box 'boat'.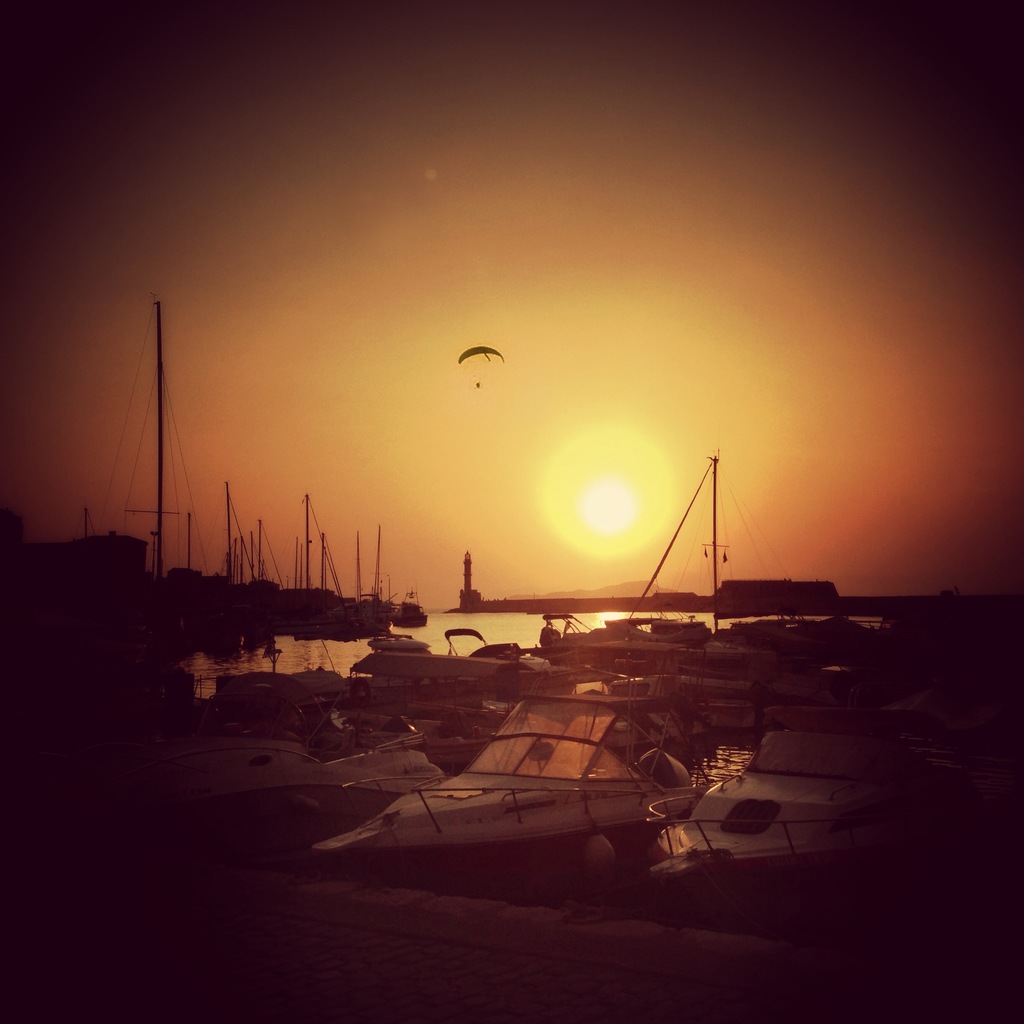
BBox(309, 678, 751, 879).
